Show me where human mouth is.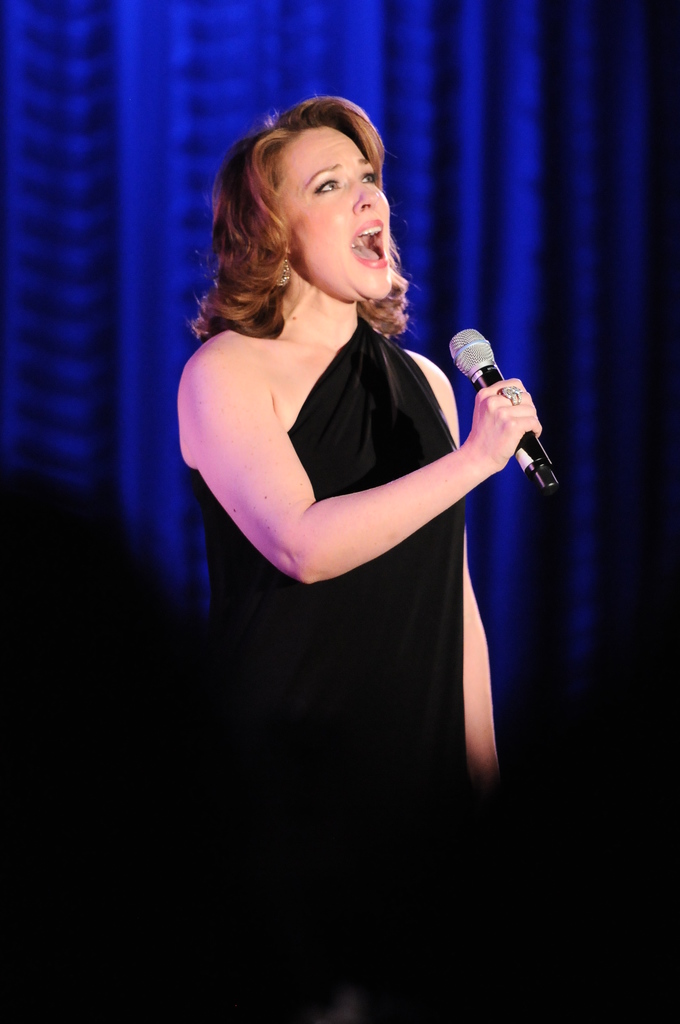
human mouth is at box=[352, 209, 391, 274].
